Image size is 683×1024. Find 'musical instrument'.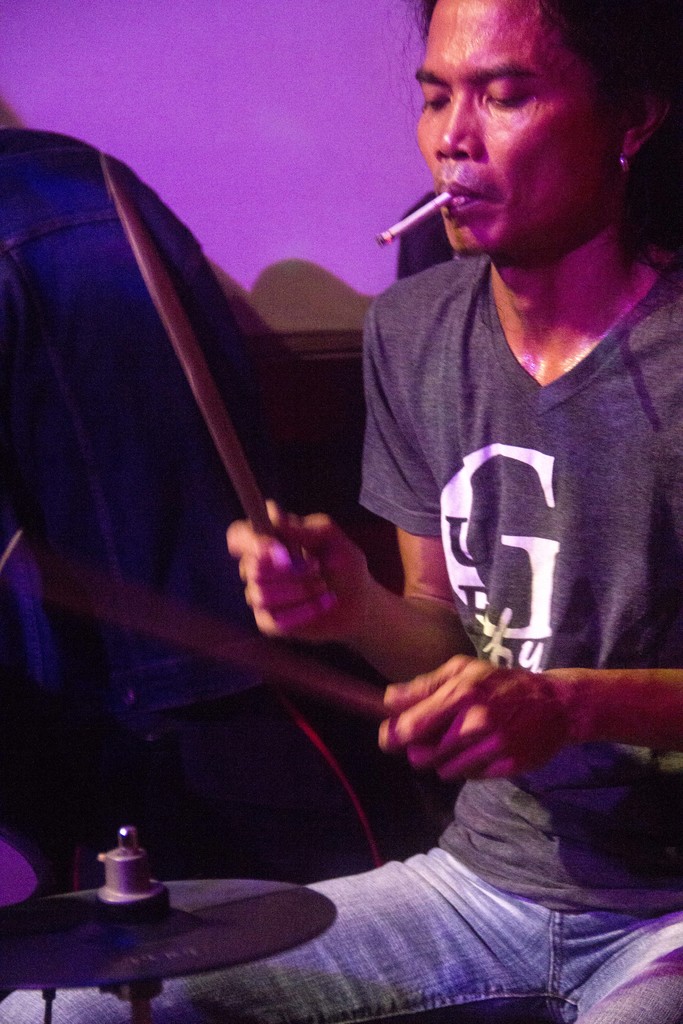
box(0, 828, 336, 993).
